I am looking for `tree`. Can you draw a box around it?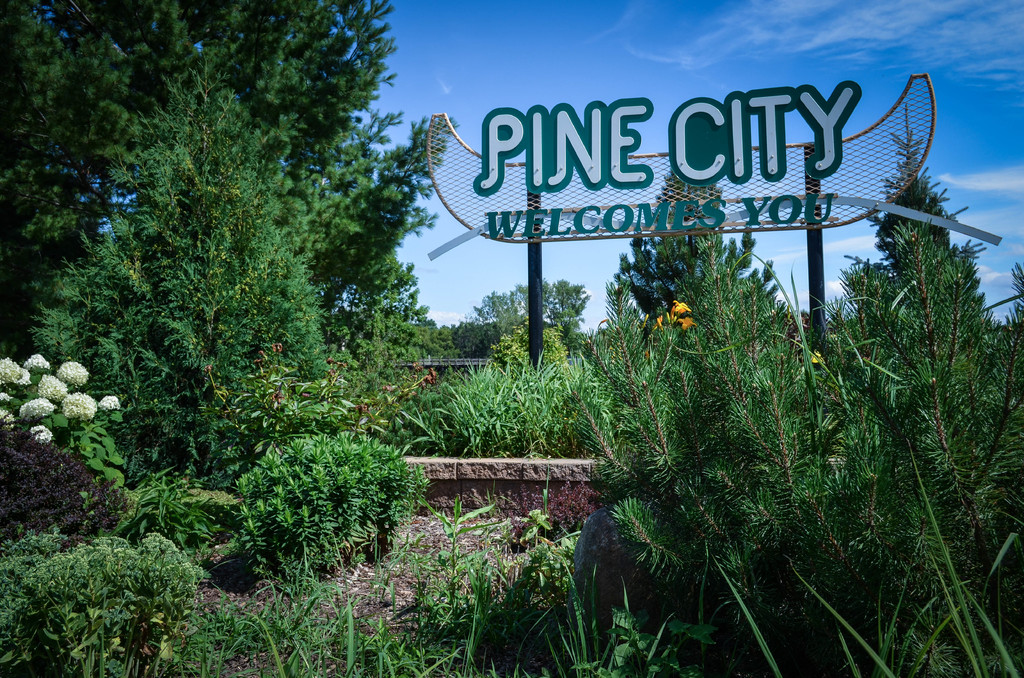
Sure, the bounding box is 0,0,456,500.
